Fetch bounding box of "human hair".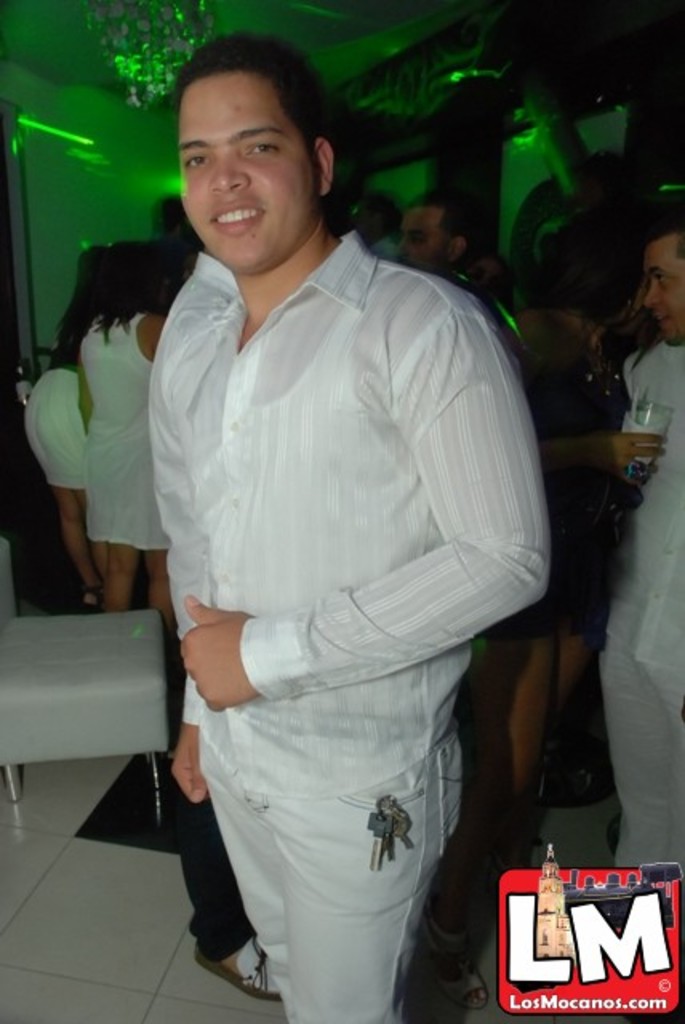
Bbox: 157, 35, 355, 173.
